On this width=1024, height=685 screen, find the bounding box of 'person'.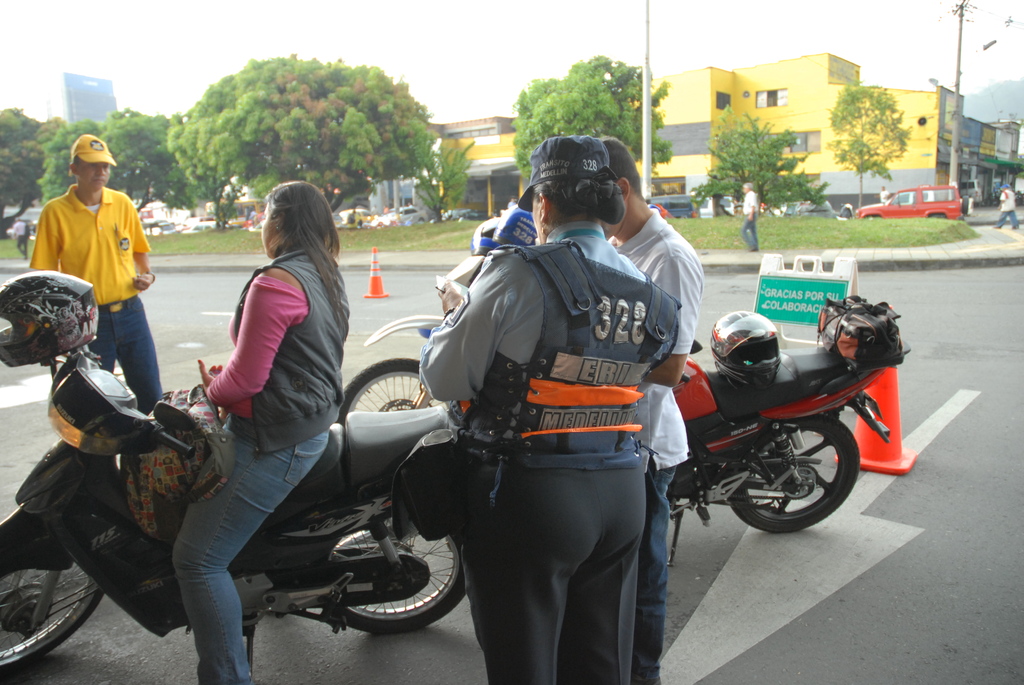
Bounding box: box=[993, 182, 1019, 233].
